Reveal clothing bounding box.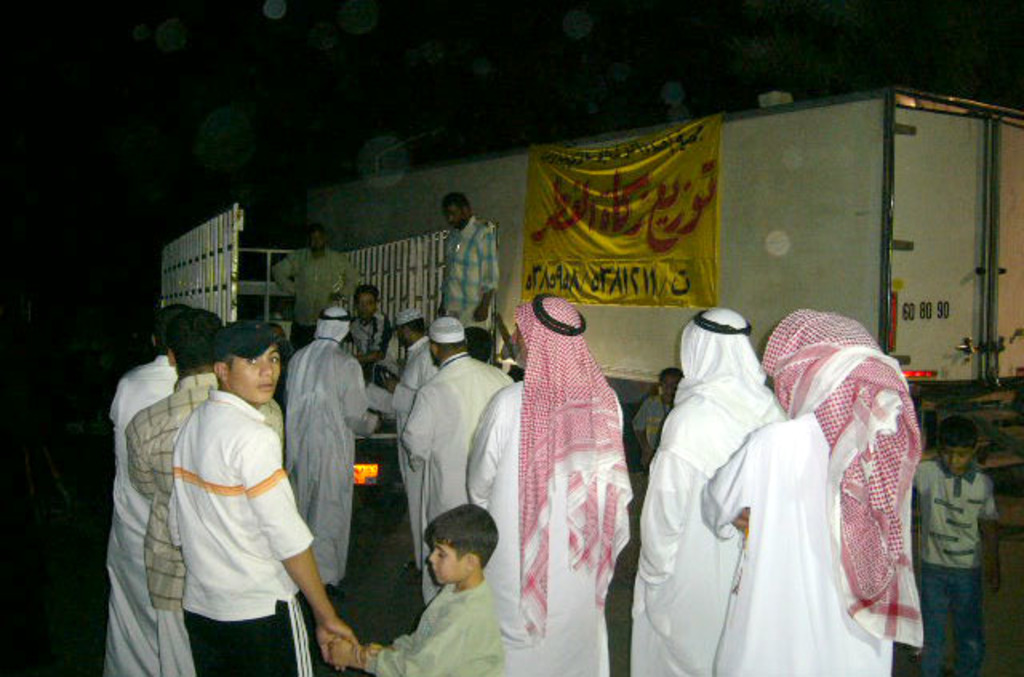
Revealed: pyautogui.locateOnScreen(469, 378, 622, 675).
